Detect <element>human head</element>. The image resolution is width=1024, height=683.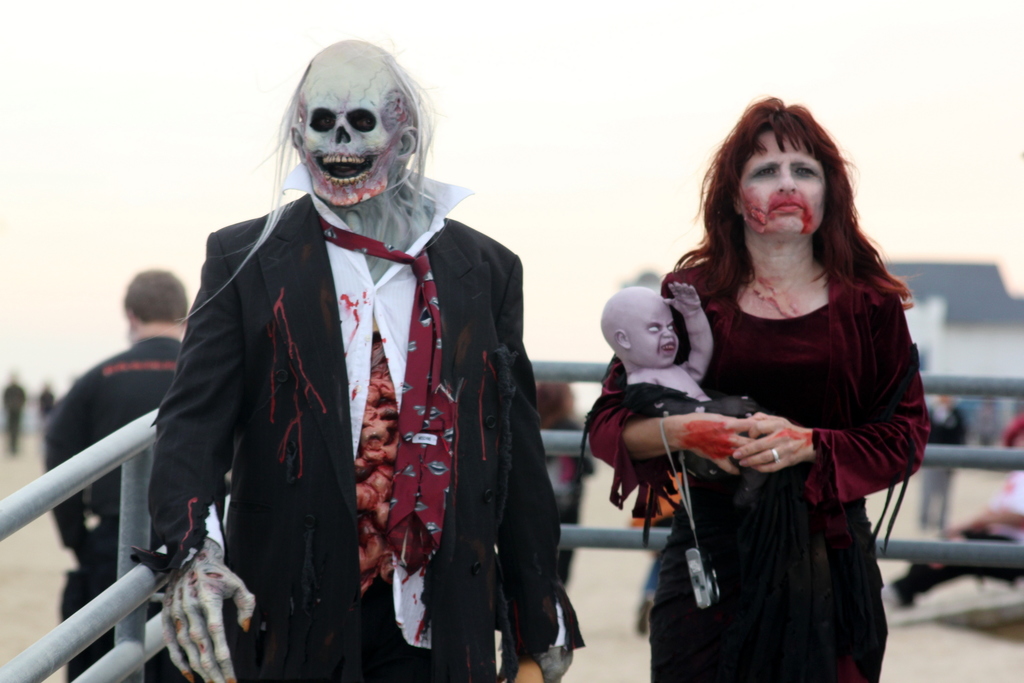
x1=129, y1=273, x2=186, y2=344.
